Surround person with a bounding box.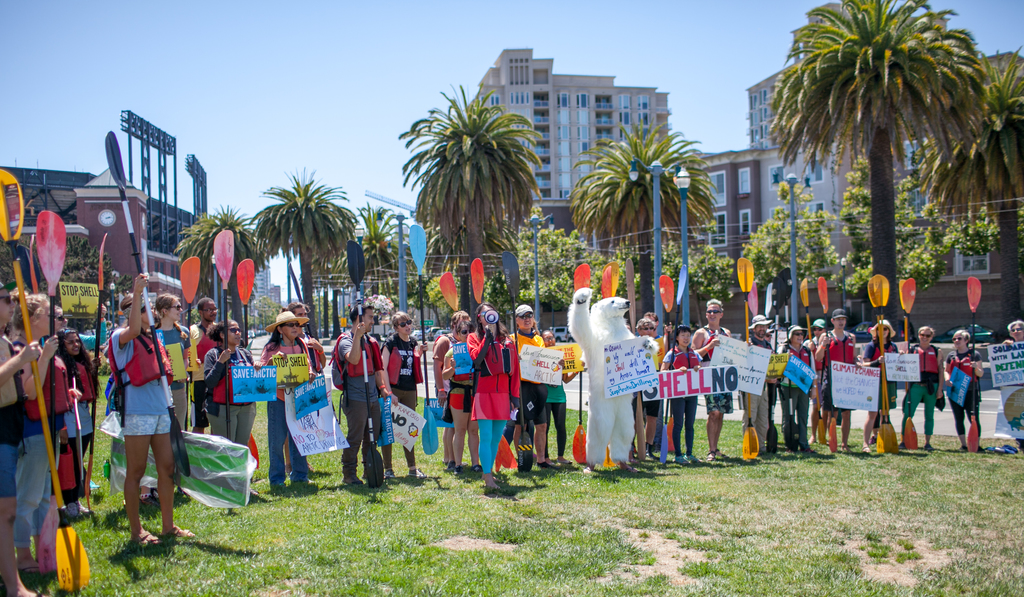
(260,311,314,488).
